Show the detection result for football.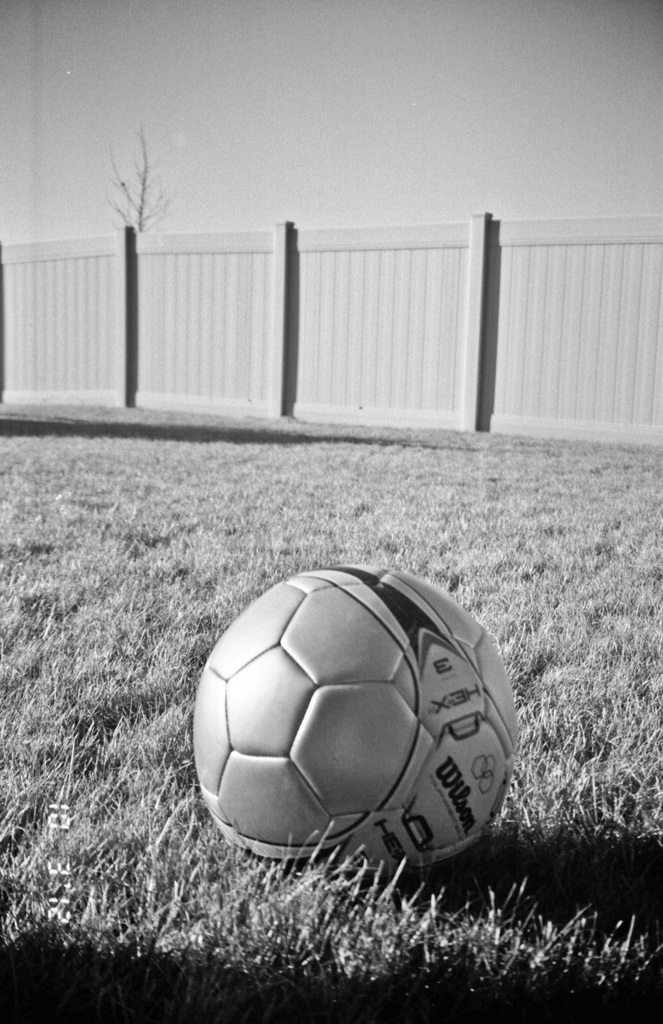
bbox=[190, 563, 522, 883].
